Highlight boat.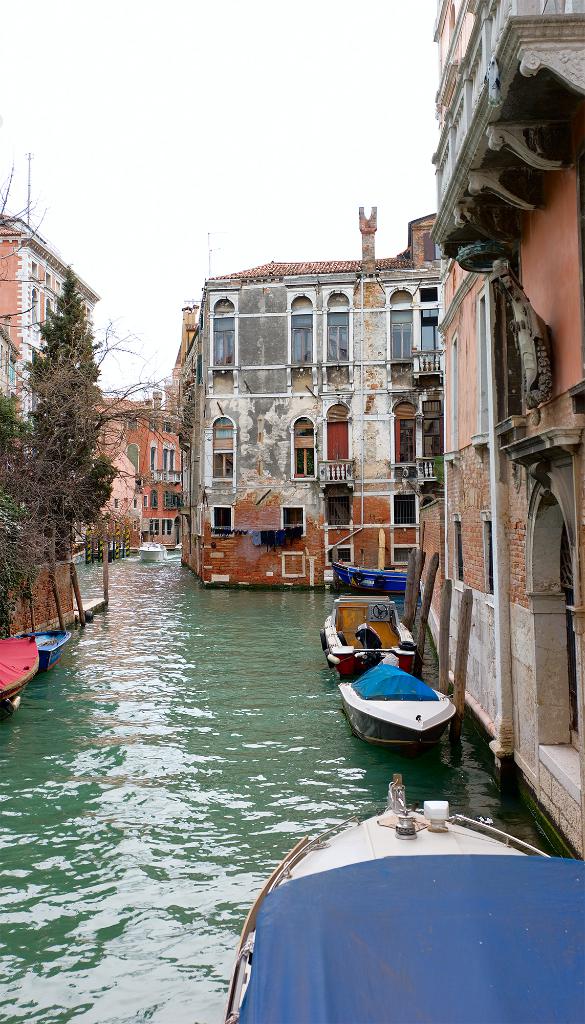
Highlighted region: [328, 548, 407, 595].
